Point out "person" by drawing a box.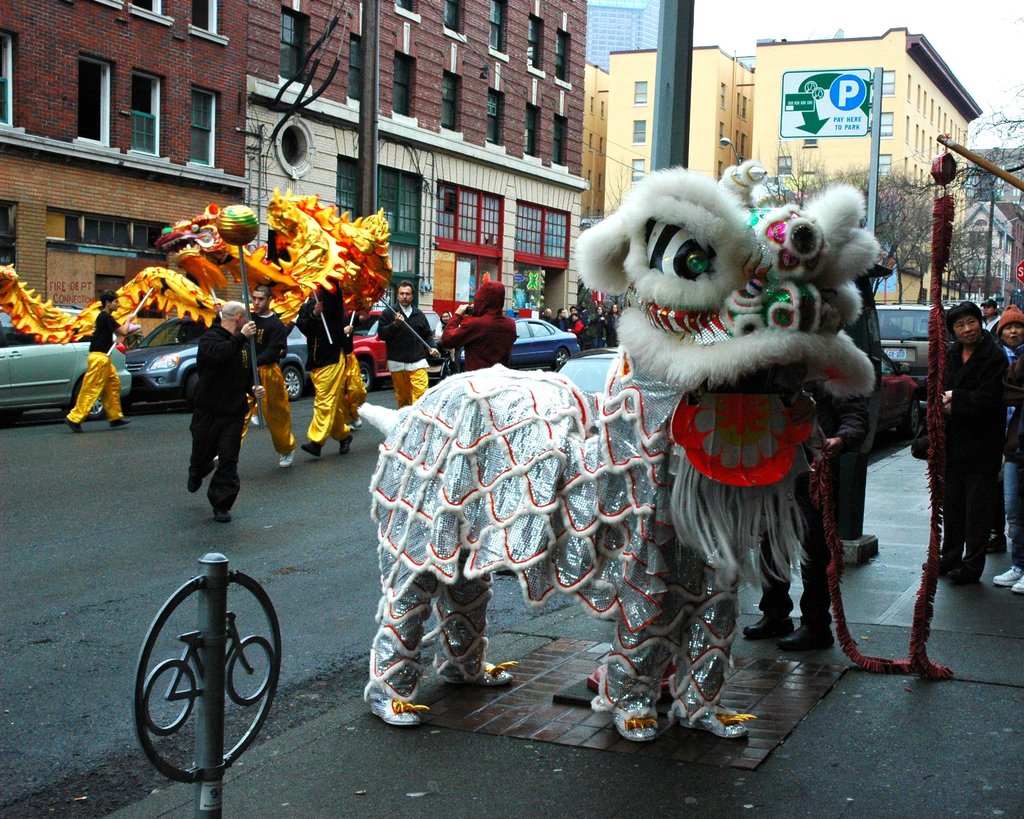
(x1=241, y1=289, x2=291, y2=466).
